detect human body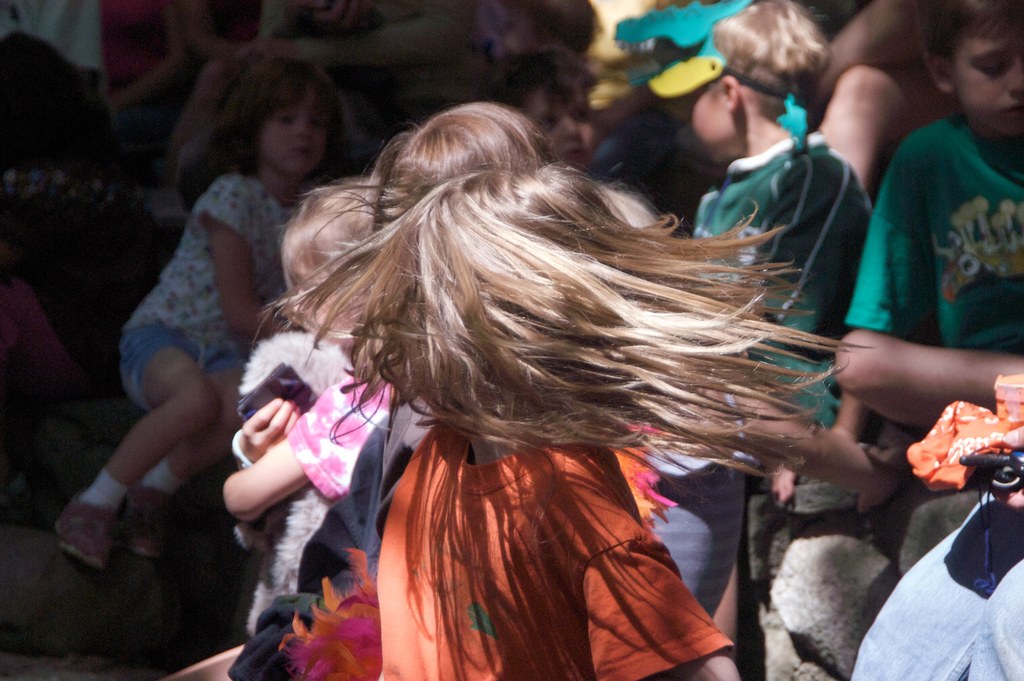
(x1=790, y1=3, x2=946, y2=195)
